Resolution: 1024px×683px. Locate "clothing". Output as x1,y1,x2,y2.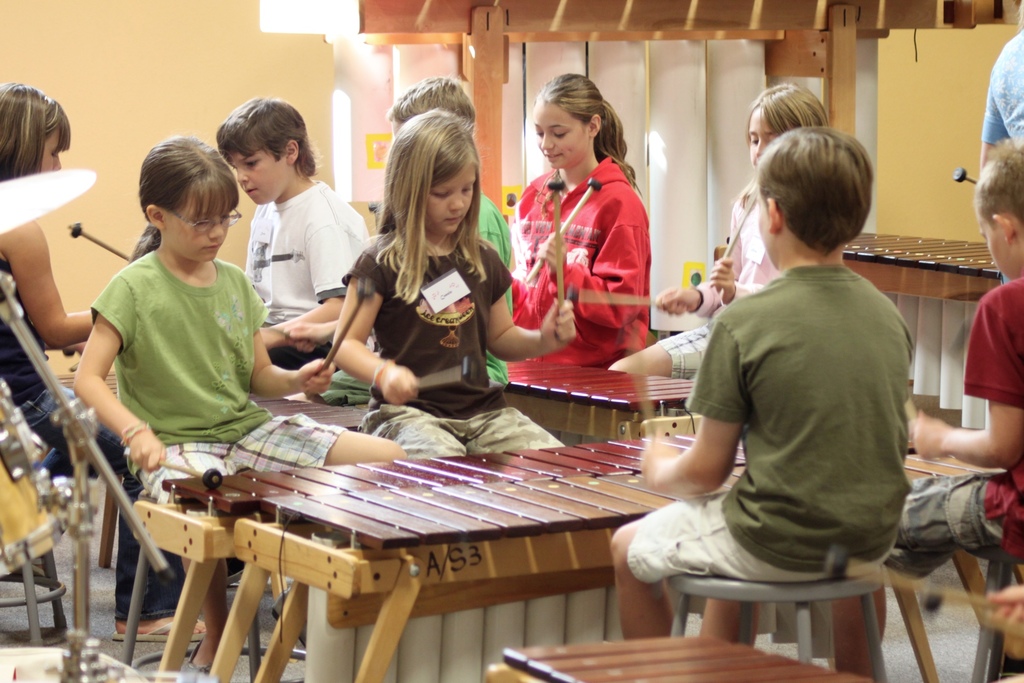
0,260,249,619.
